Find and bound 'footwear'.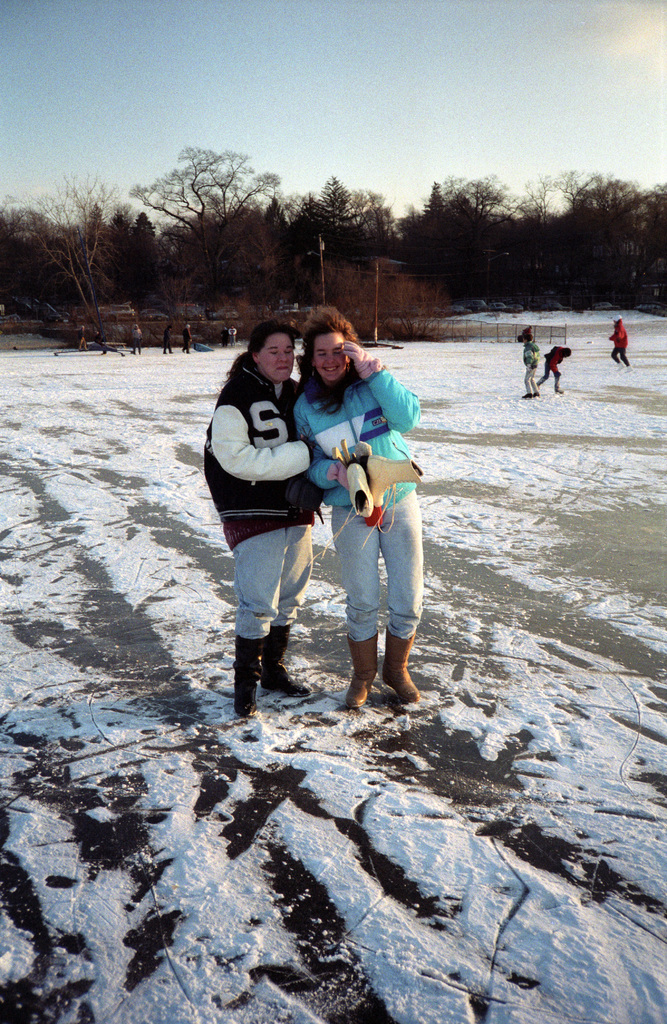
Bound: detection(260, 627, 316, 698).
